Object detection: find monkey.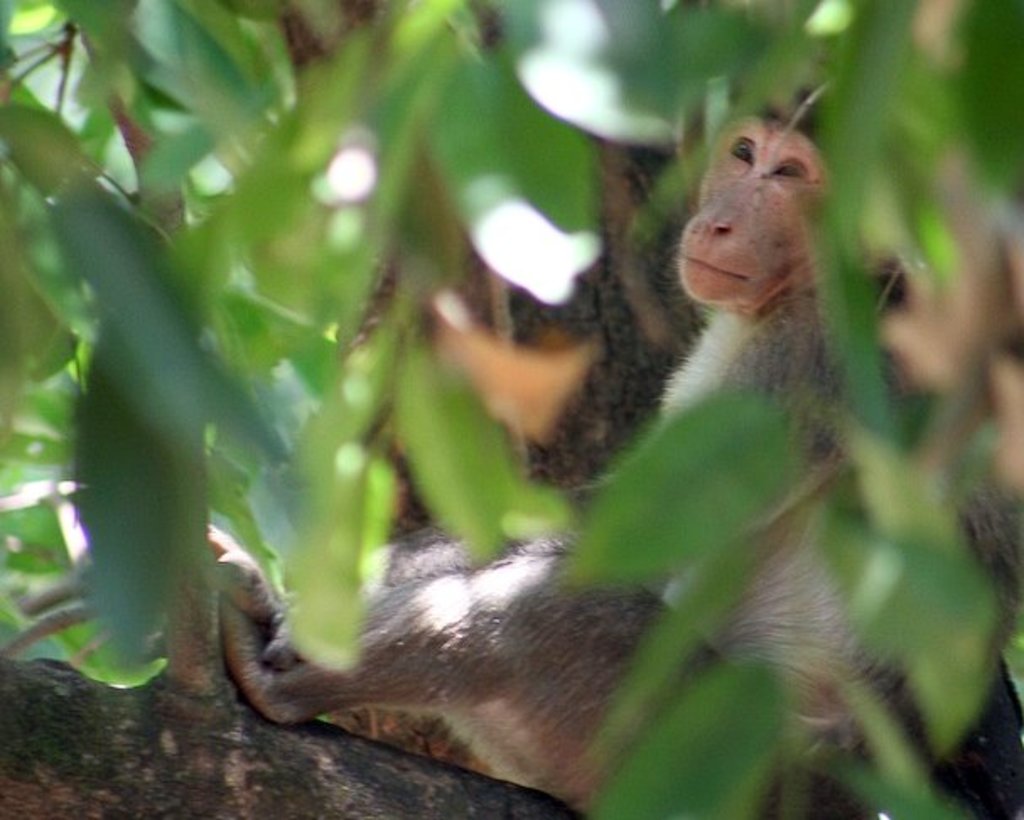
bbox=[207, 91, 1021, 812].
